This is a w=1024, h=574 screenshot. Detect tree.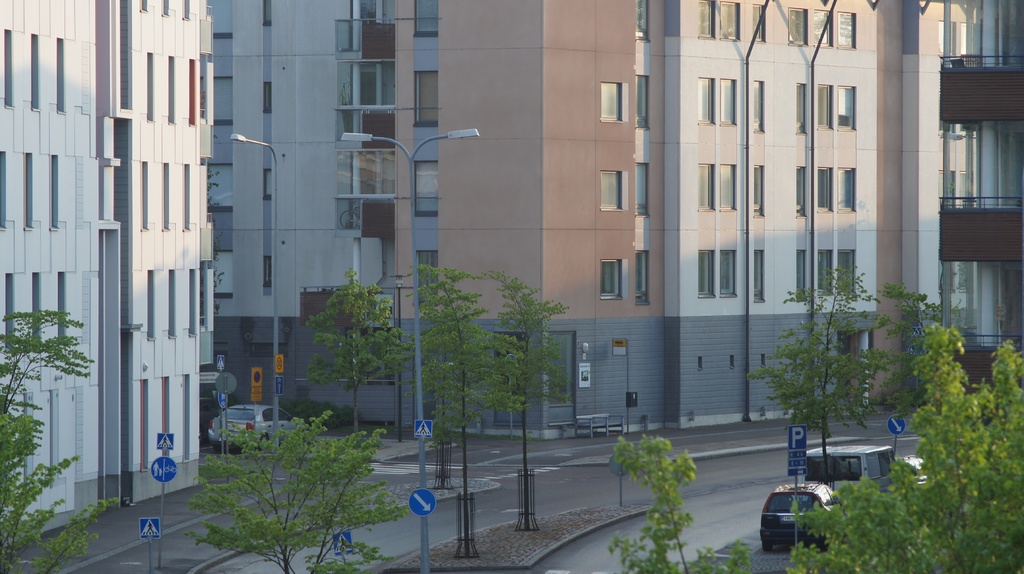
x1=0, y1=307, x2=125, y2=573.
